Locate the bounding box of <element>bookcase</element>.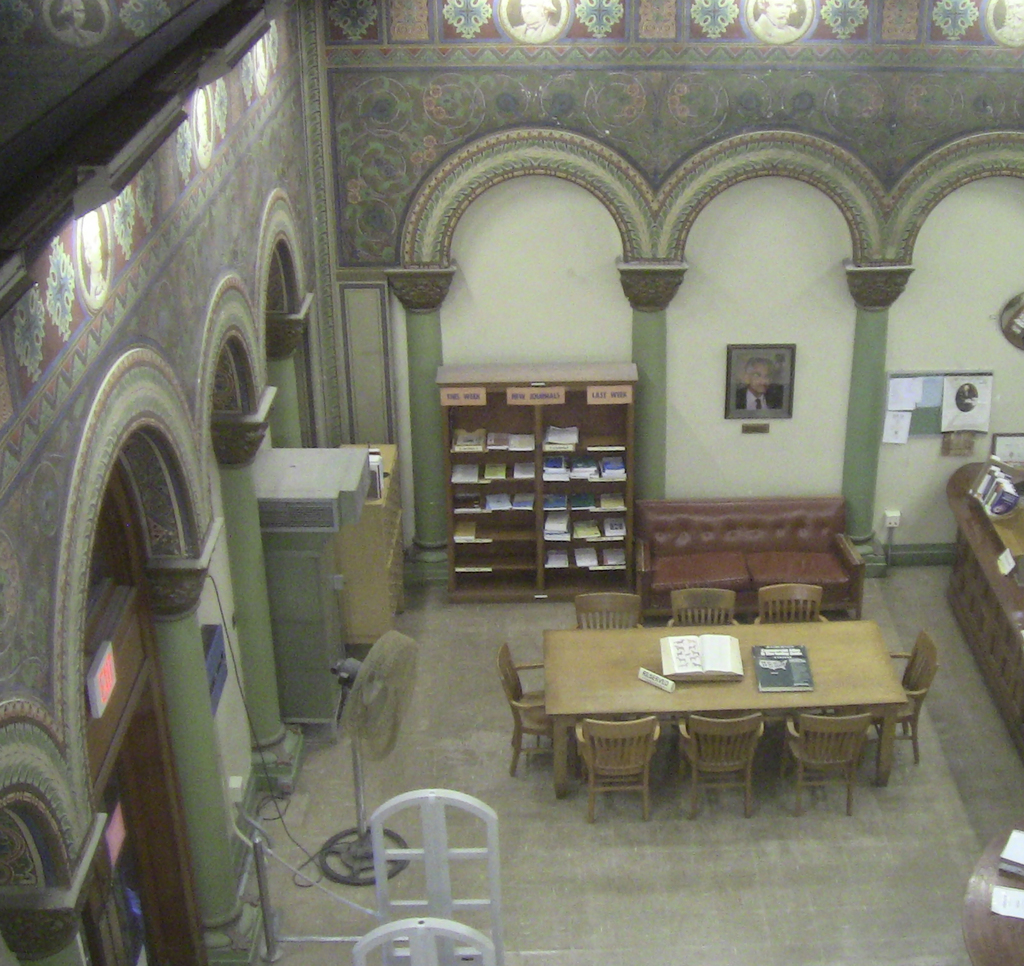
Bounding box: [left=437, top=380, right=640, bottom=606].
